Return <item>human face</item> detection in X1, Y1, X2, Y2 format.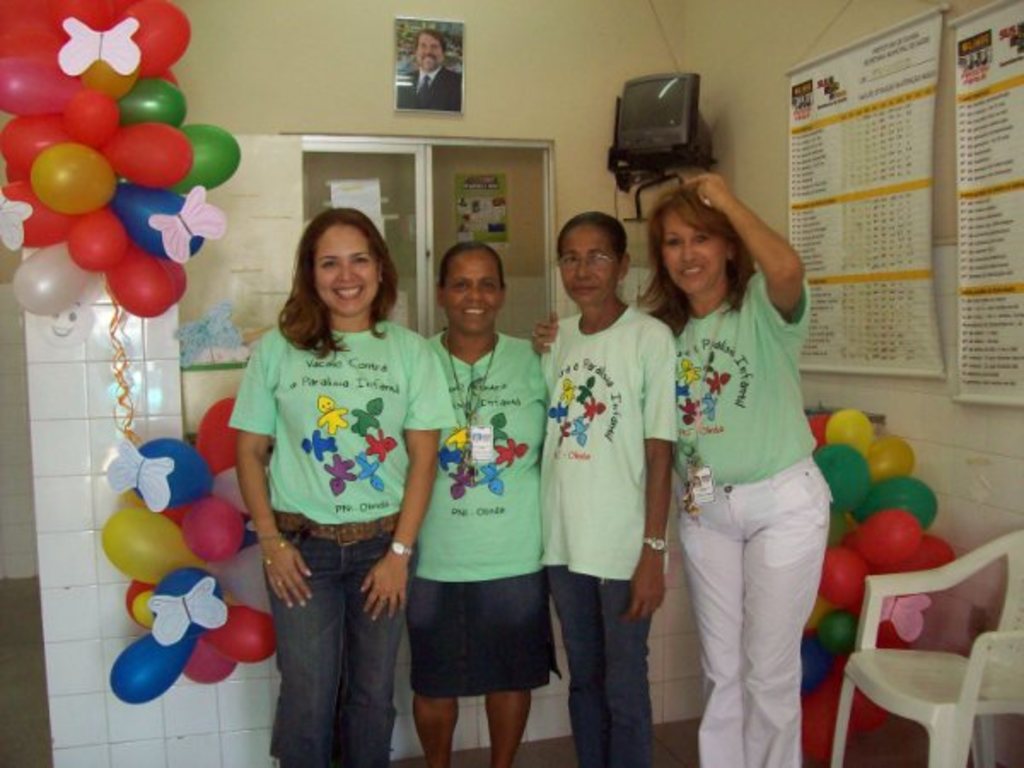
556, 222, 620, 307.
